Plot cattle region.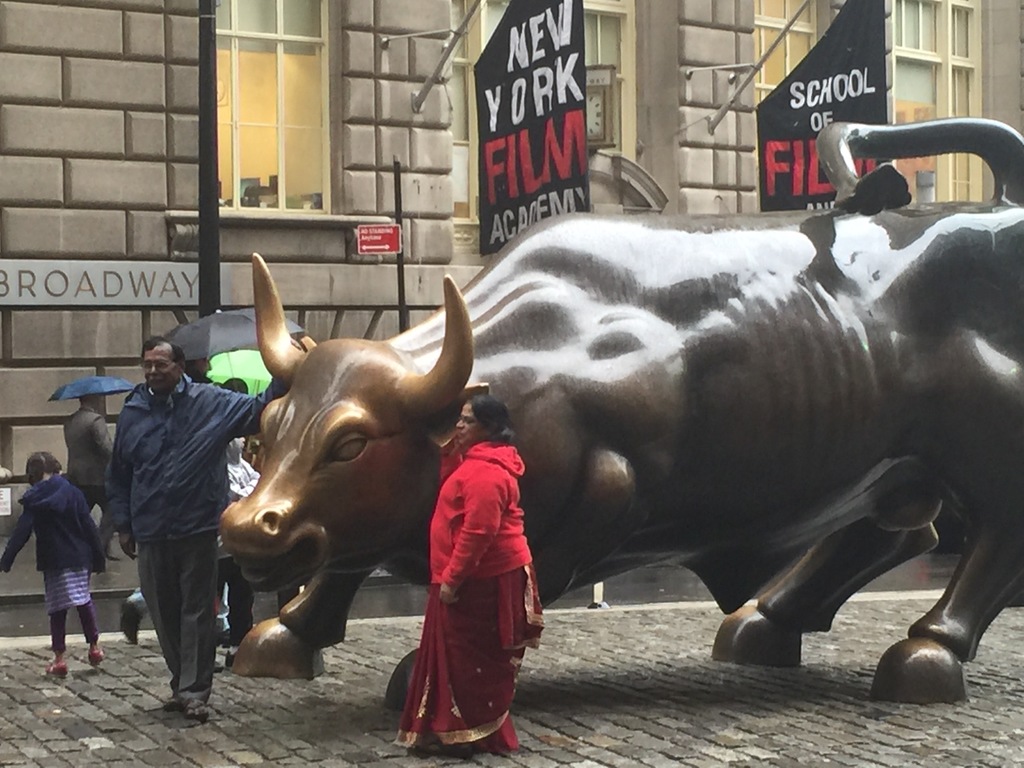
Plotted at 221 120 1023 705.
